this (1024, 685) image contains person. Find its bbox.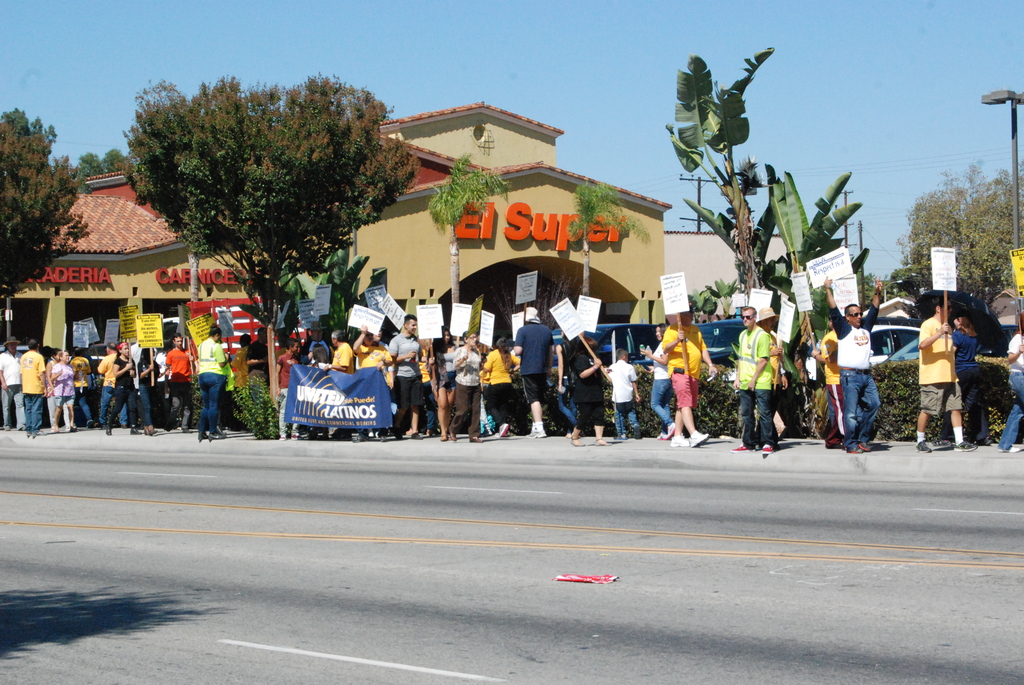
rect(910, 290, 979, 453).
